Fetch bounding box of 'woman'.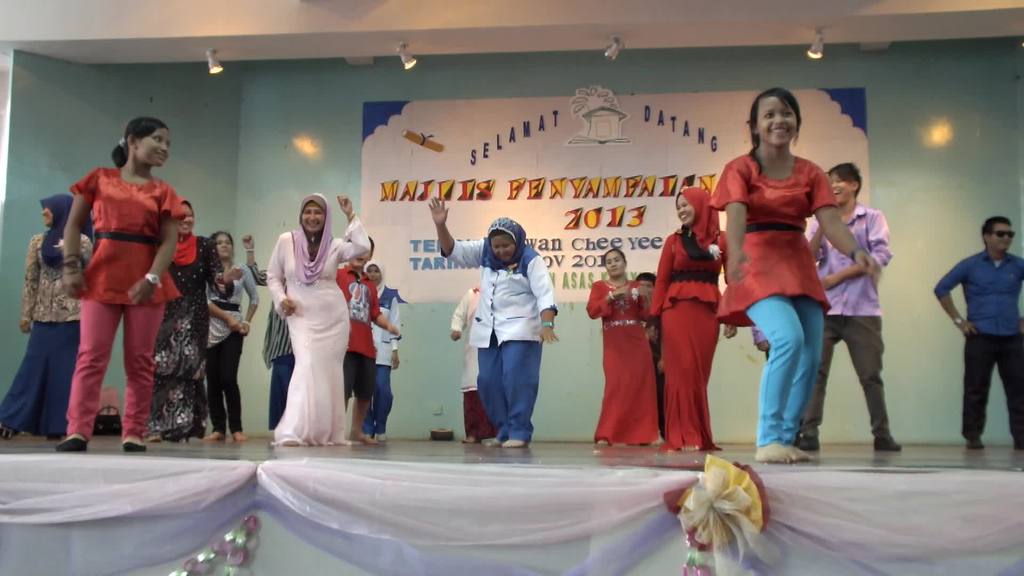
Bbox: <bbox>205, 227, 258, 442</bbox>.
